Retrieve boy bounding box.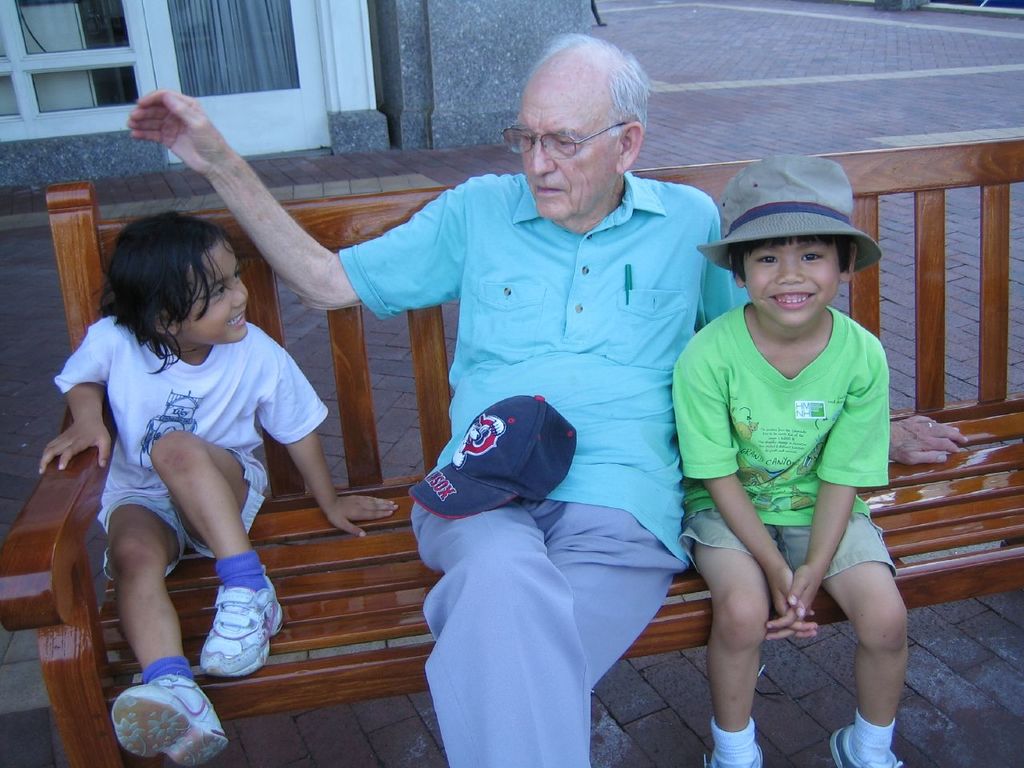
Bounding box: (left=30, top=203, right=401, bottom=767).
